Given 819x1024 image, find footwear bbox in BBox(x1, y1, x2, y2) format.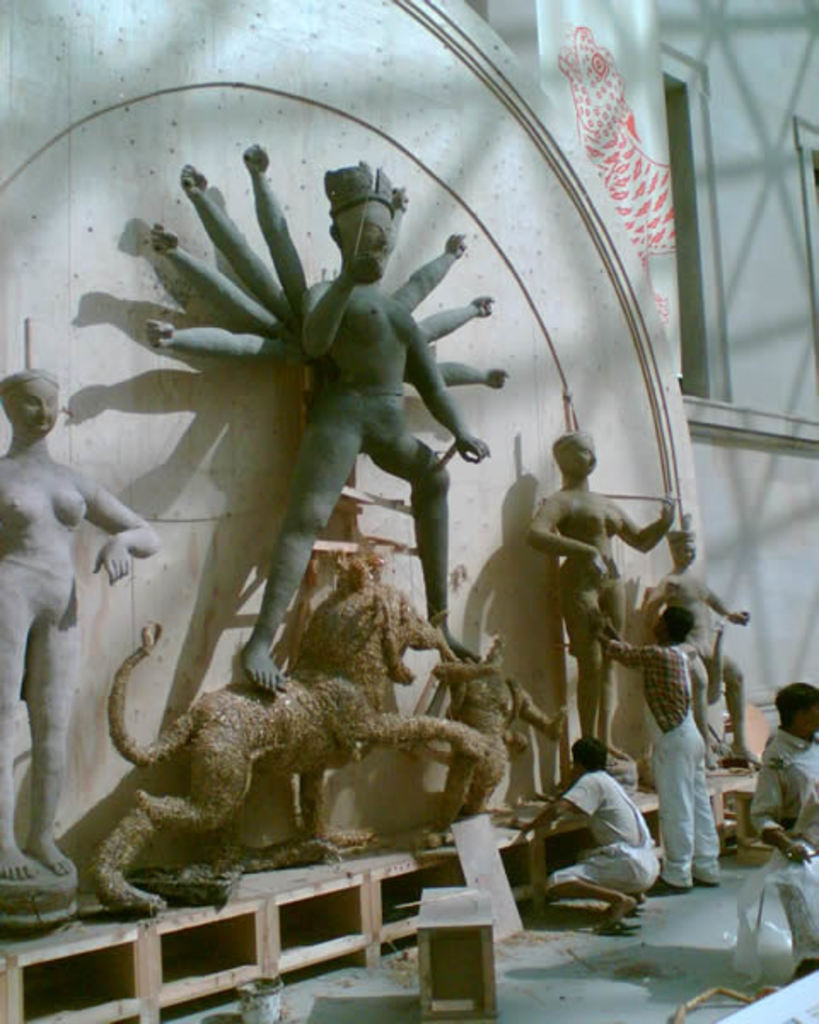
BBox(694, 876, 720, 889).
